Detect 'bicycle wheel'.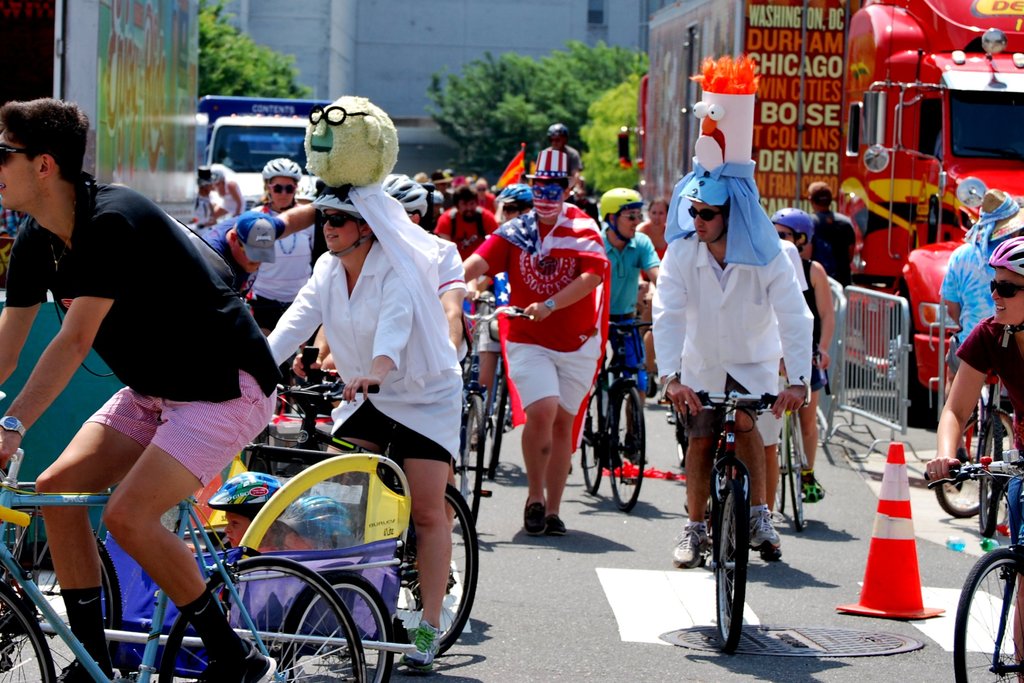
Detected at bbox=(581, 386, 605, 497).
